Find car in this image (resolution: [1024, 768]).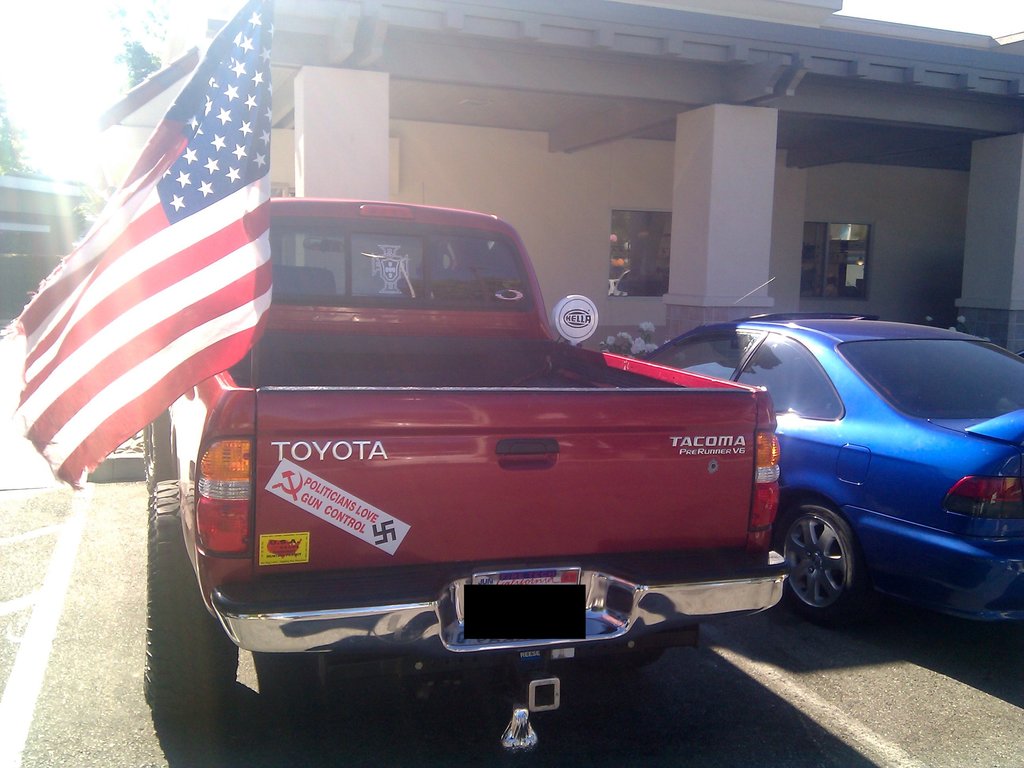
x1=639, y1=278, x2=1023, y2=627.
